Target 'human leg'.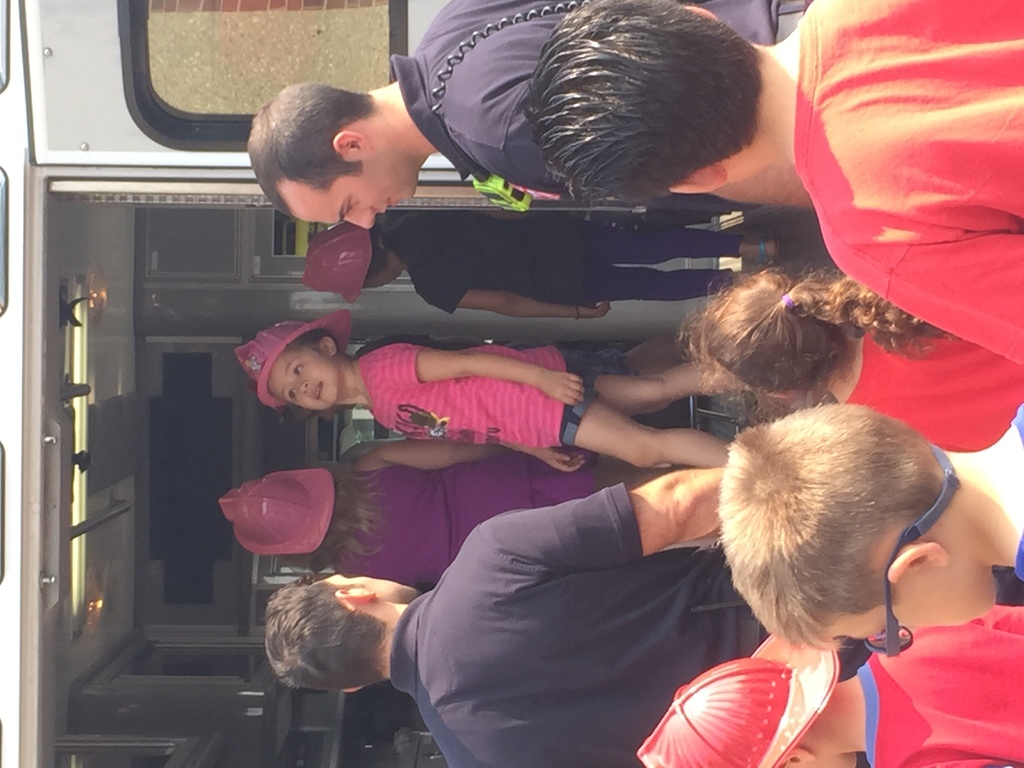
Target region: l=590, t=229, r=786, b=300.
